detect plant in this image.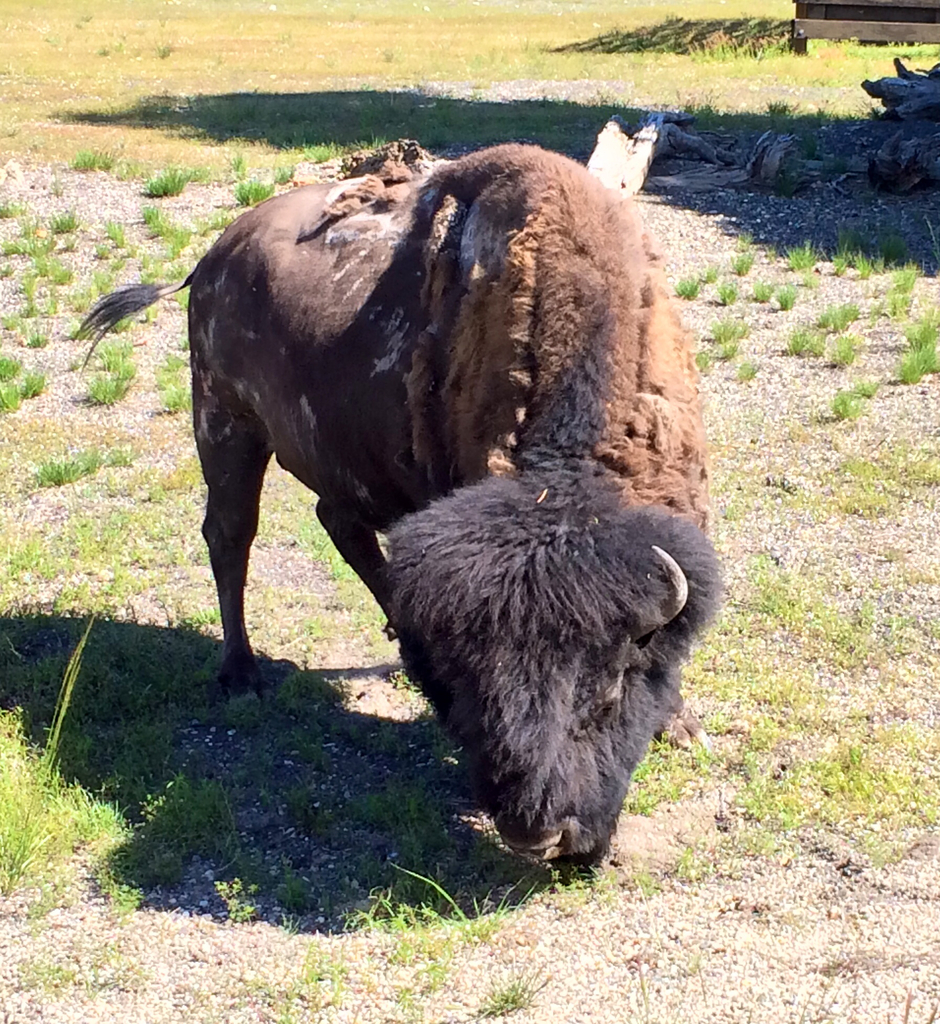
Detection: crop(391, 663, 436, 710).
